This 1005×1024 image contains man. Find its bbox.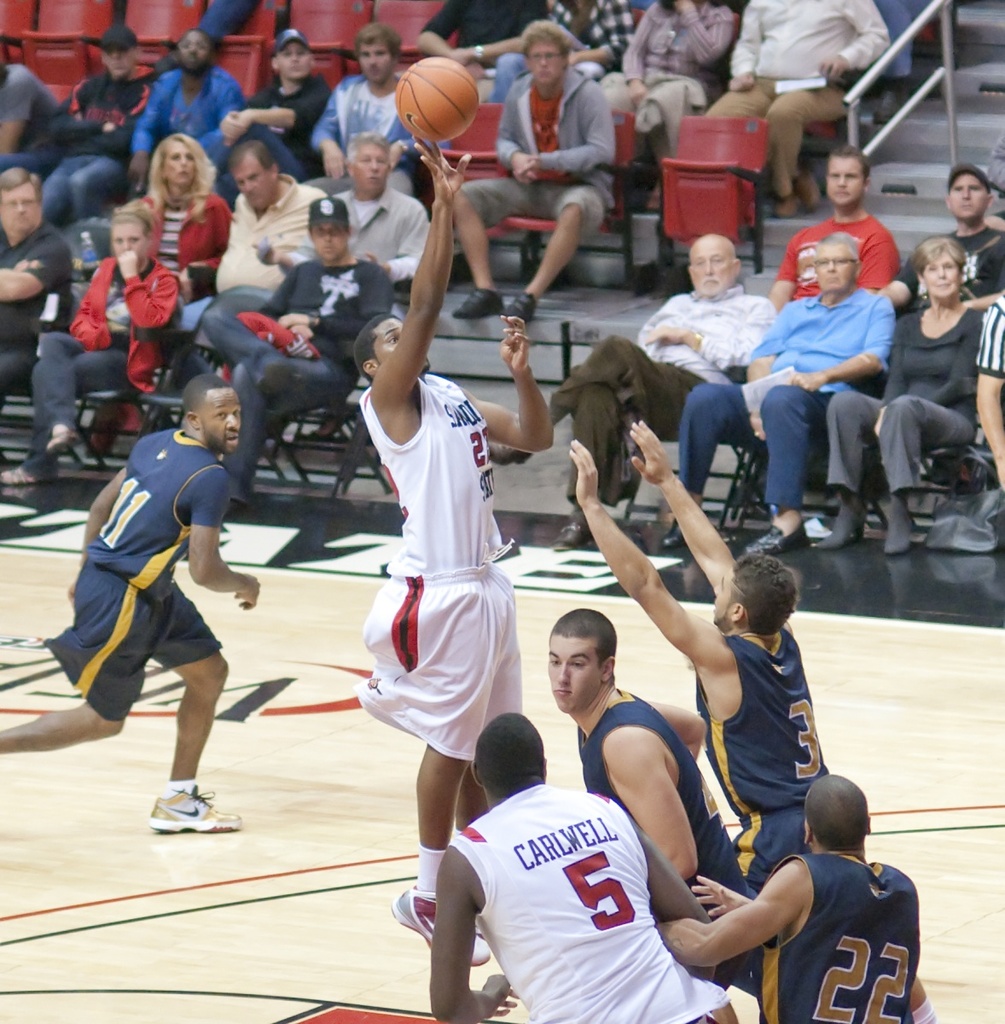
rect(349, 137, 564, 970).
